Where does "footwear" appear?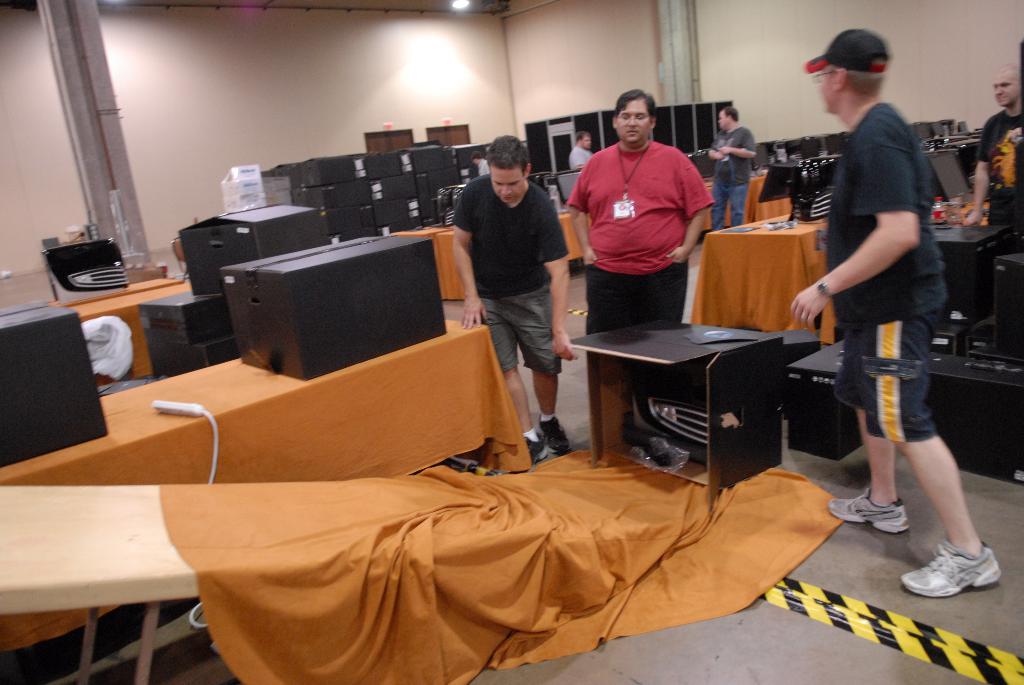
Appears at locate(822, 485, 908, 533).
